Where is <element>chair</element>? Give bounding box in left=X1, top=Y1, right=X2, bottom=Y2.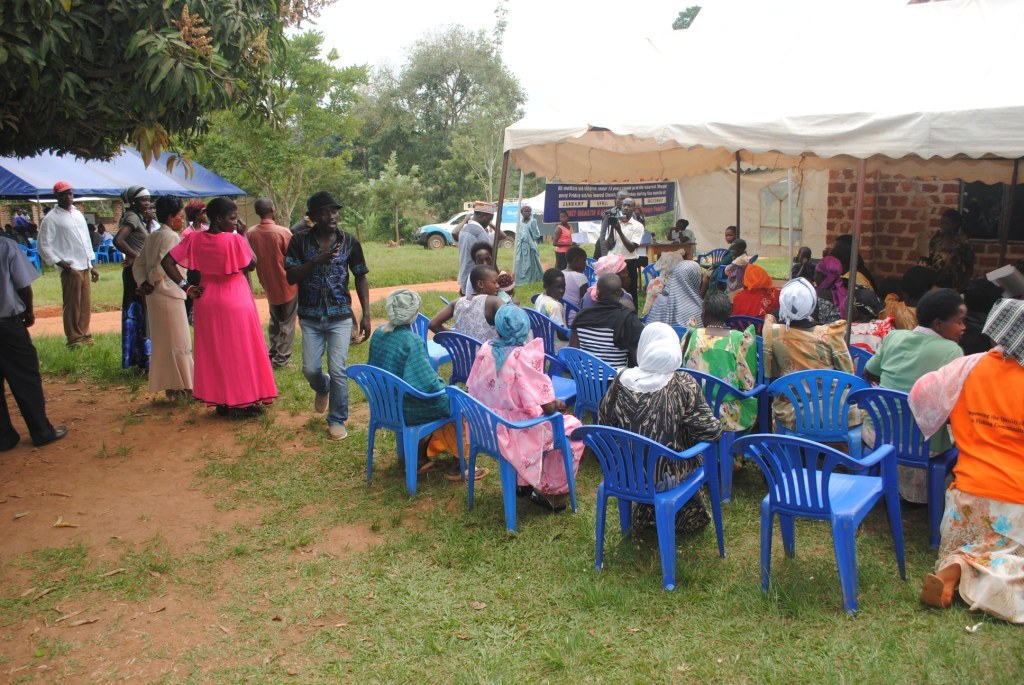
left=446, top=382, right=580, bottom=541.
